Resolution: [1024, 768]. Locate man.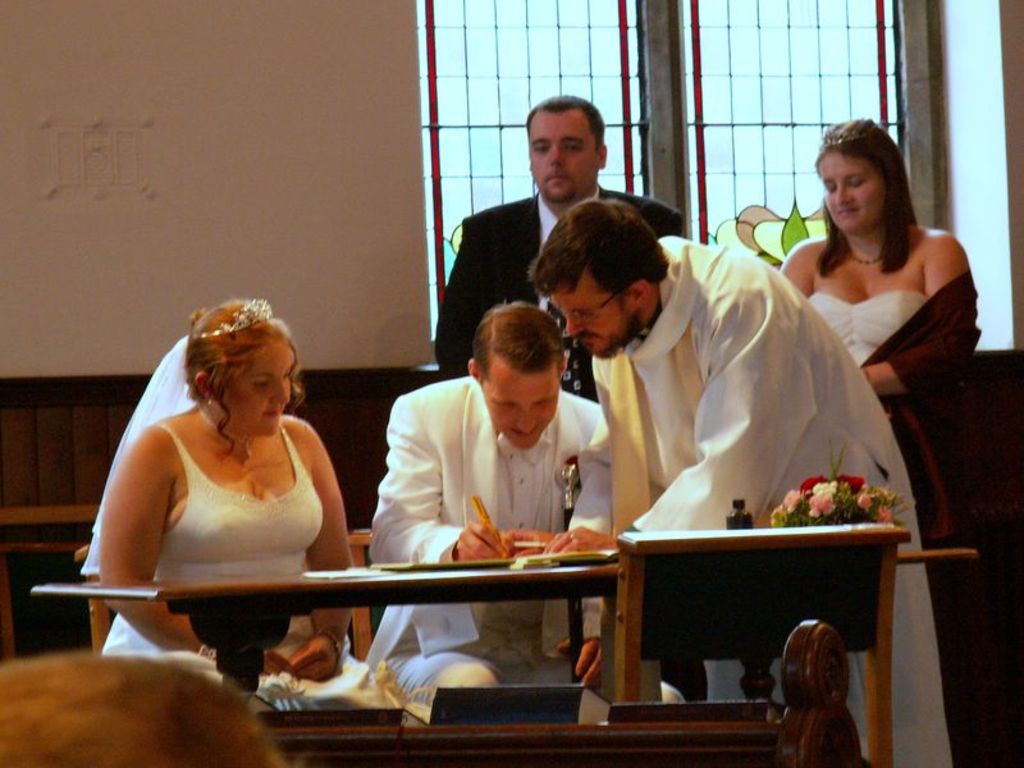
BBox(372, 298, 682, 701).
